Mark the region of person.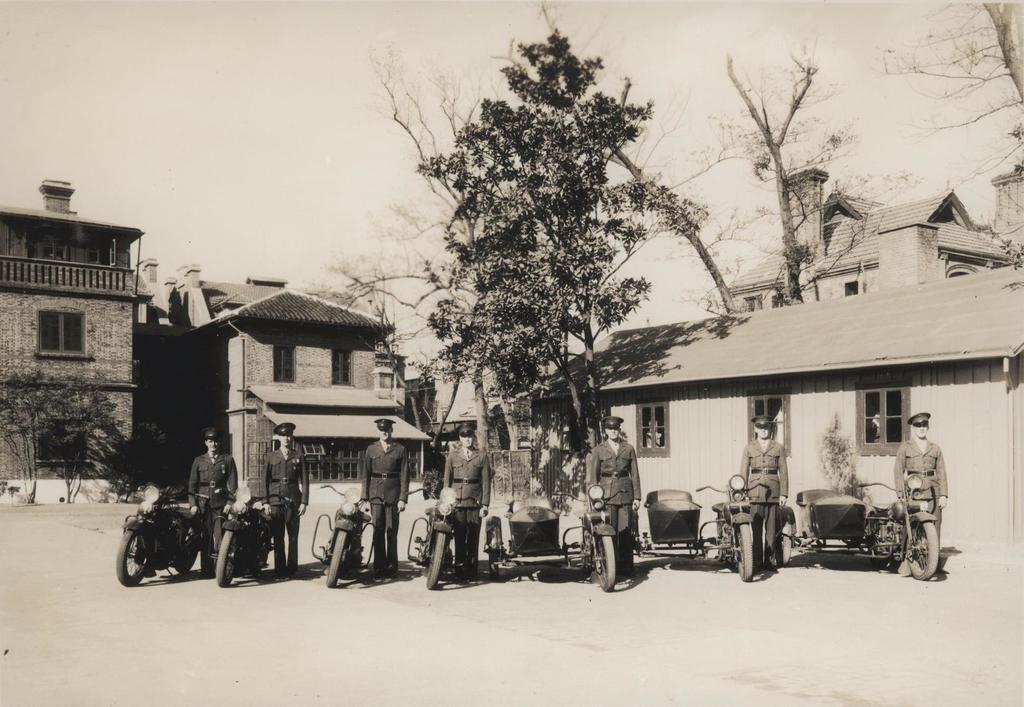
Region: (x1=583, y1=406, x2=634, y2=576).
